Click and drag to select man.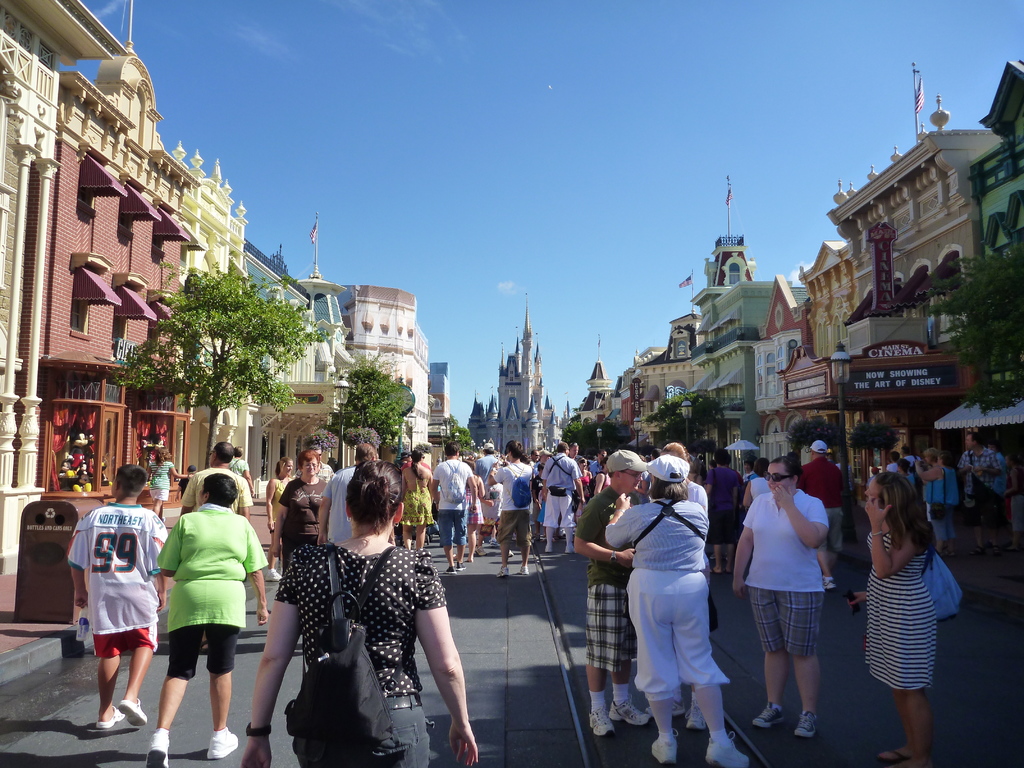
Selection: (535, 442, 582, 548).
